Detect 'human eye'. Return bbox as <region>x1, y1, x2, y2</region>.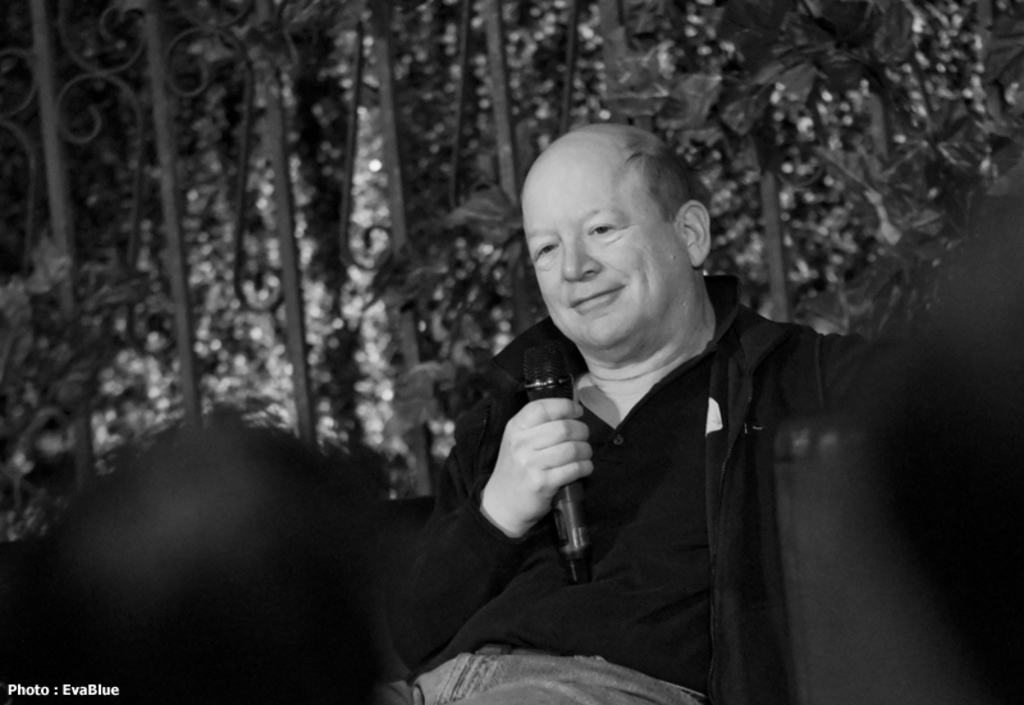
<region>584, 216, 623, 246</region>.
